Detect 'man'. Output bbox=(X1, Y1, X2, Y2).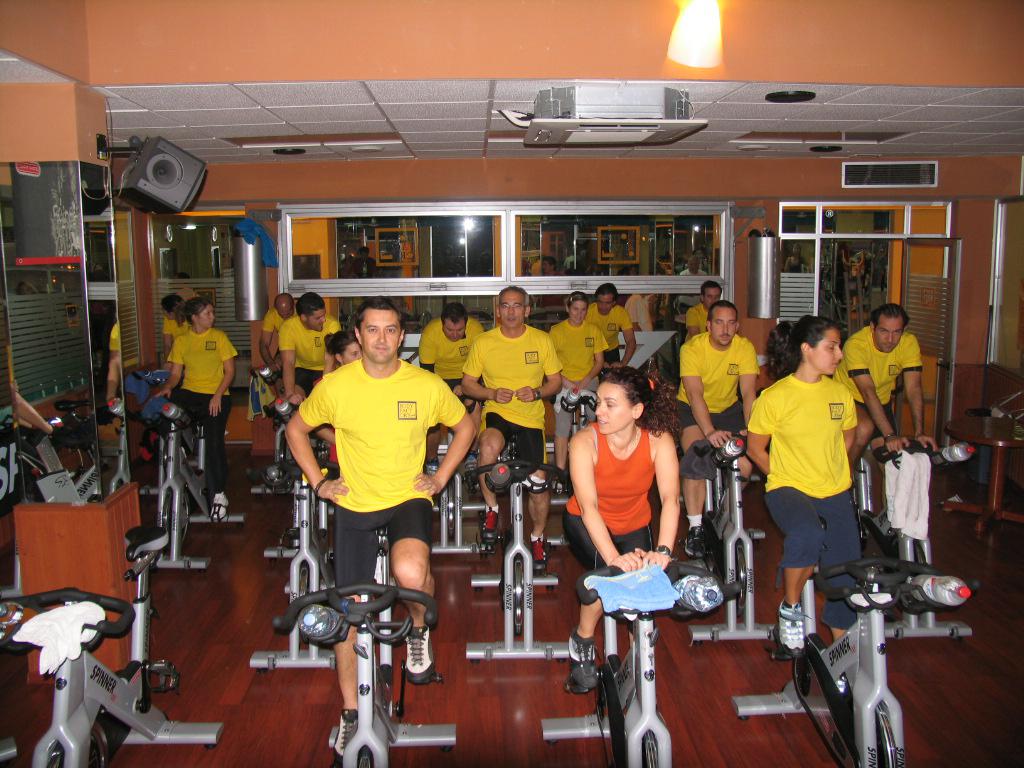
bbox=(285, 299, 477, 761).
